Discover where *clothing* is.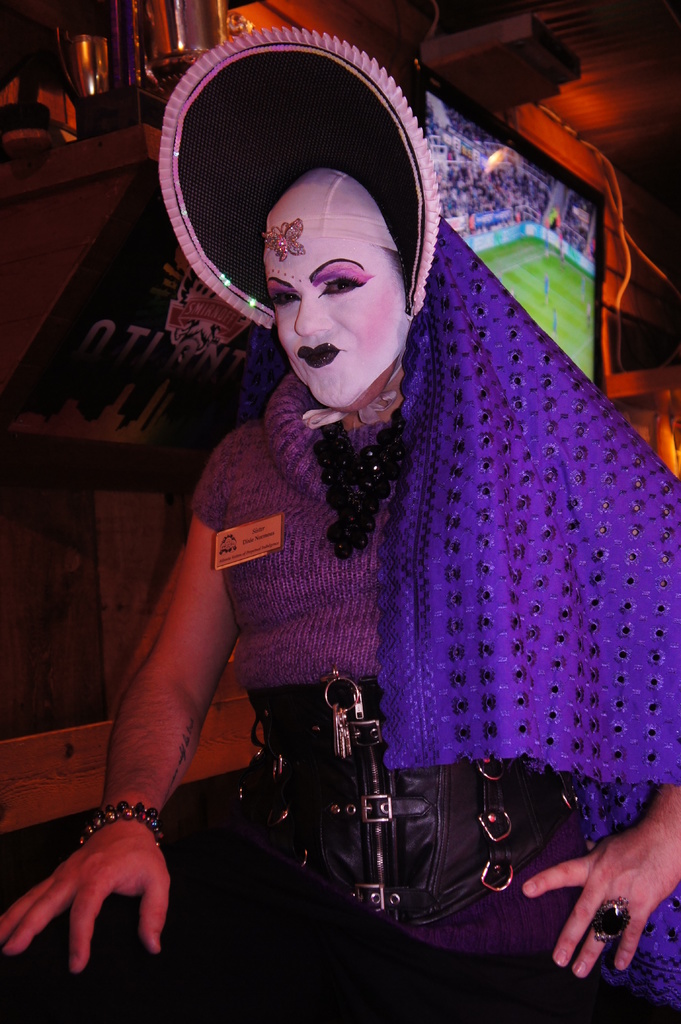
Discovered at 0,199,680,1023.
